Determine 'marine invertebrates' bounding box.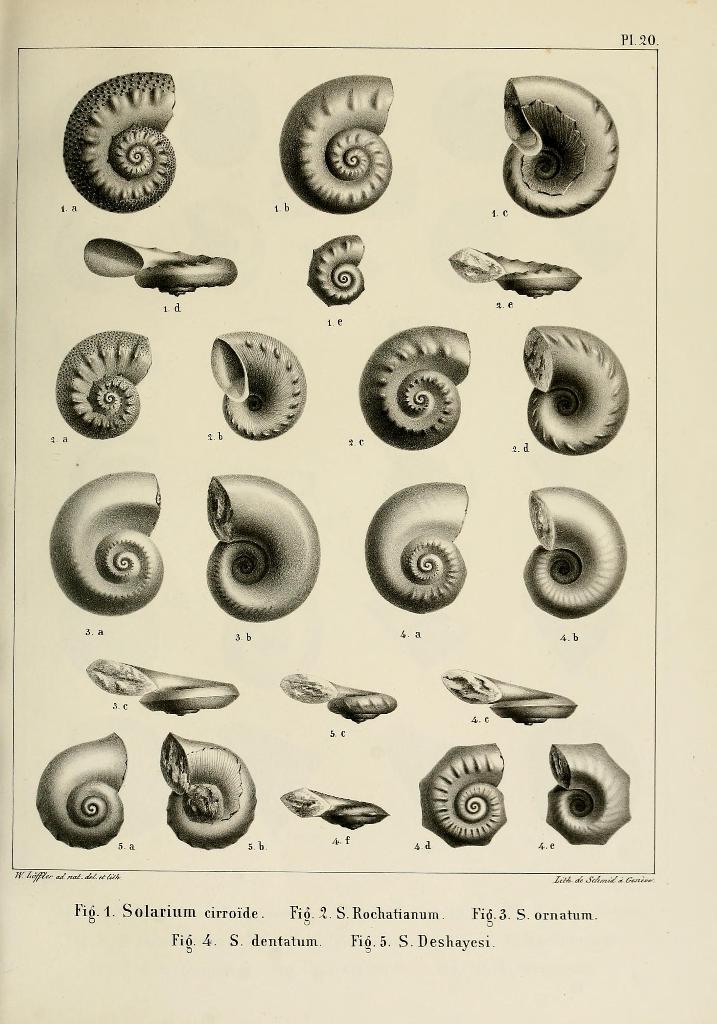
Determined: x1=299 y1=226 x2=375 y2=309.
